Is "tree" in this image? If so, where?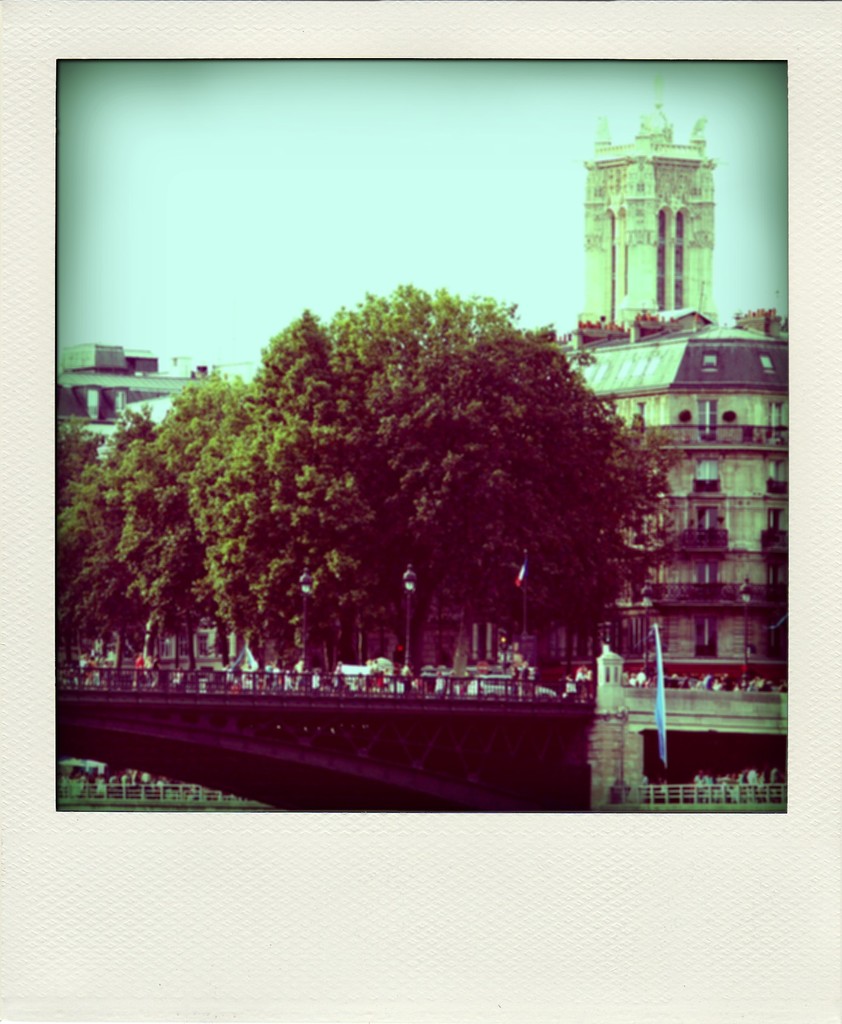
Yes, at detection(187, 311, 409, 684).
